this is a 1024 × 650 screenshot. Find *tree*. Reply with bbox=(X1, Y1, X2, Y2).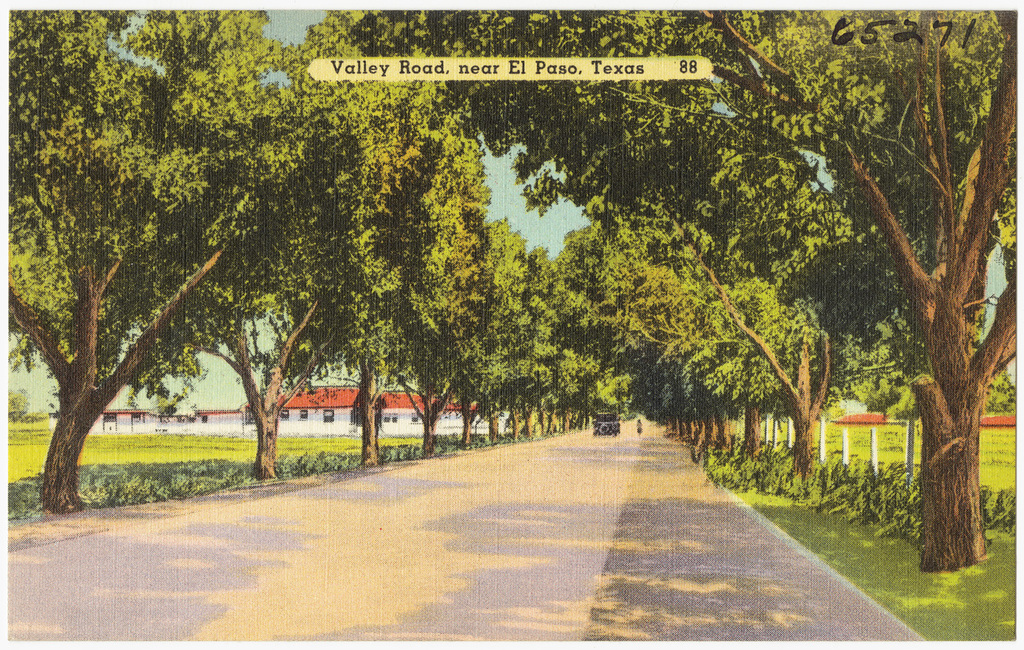
bbox=(462, 246, 556, 444).
